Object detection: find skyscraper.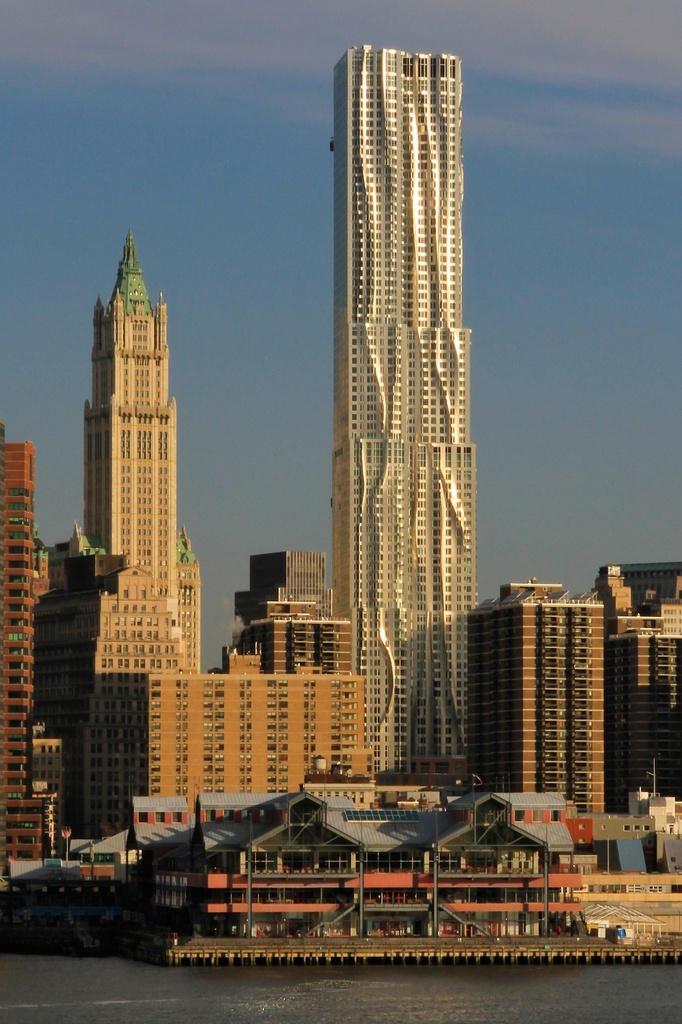
region(603, 627, 681, 817).
